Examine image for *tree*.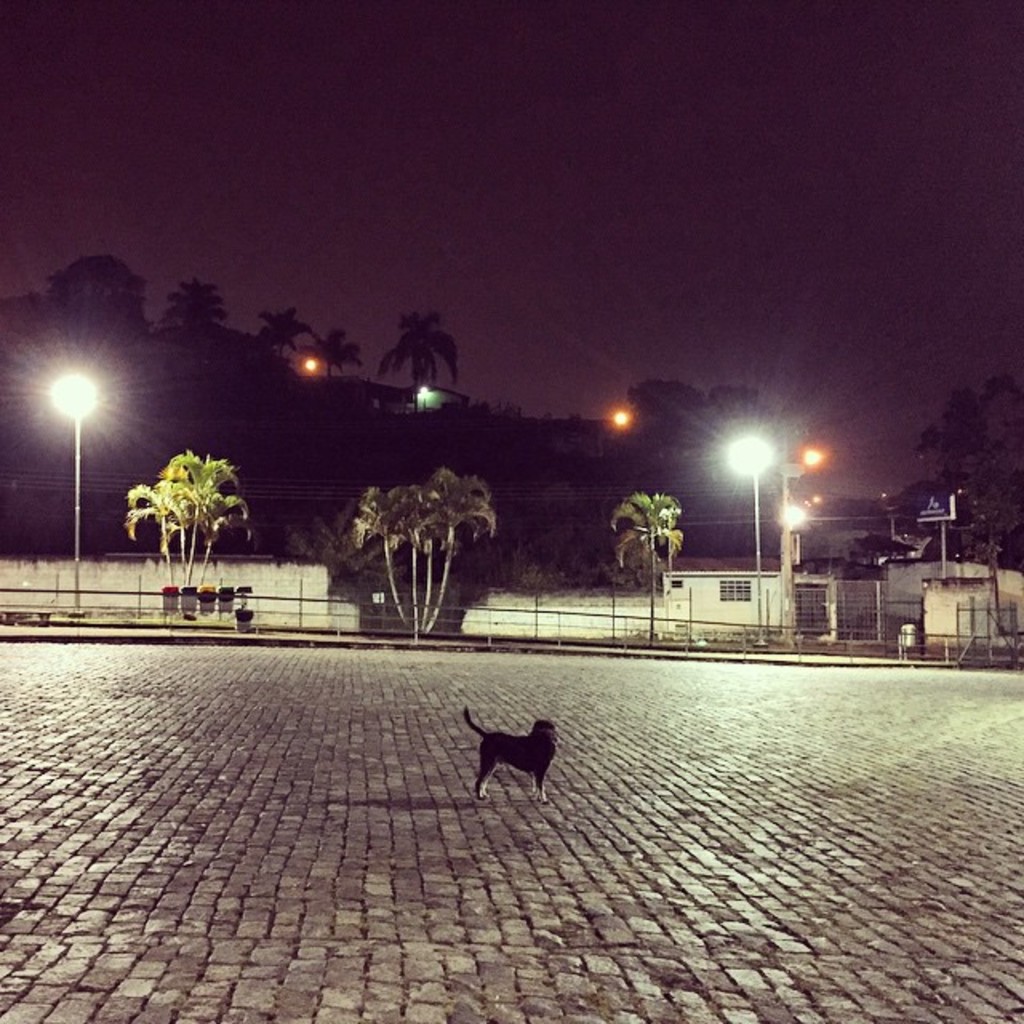
Examination result: [left=614, top=486, right=678, bottom=626].
